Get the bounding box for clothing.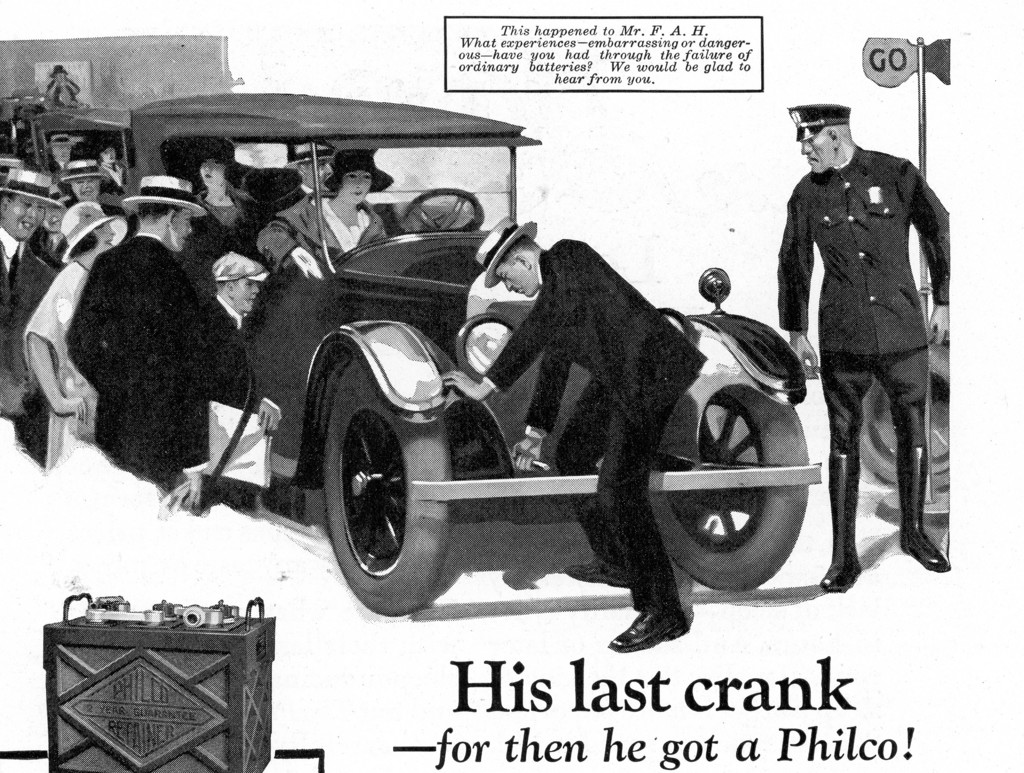
(480, 240, 706, 612).
